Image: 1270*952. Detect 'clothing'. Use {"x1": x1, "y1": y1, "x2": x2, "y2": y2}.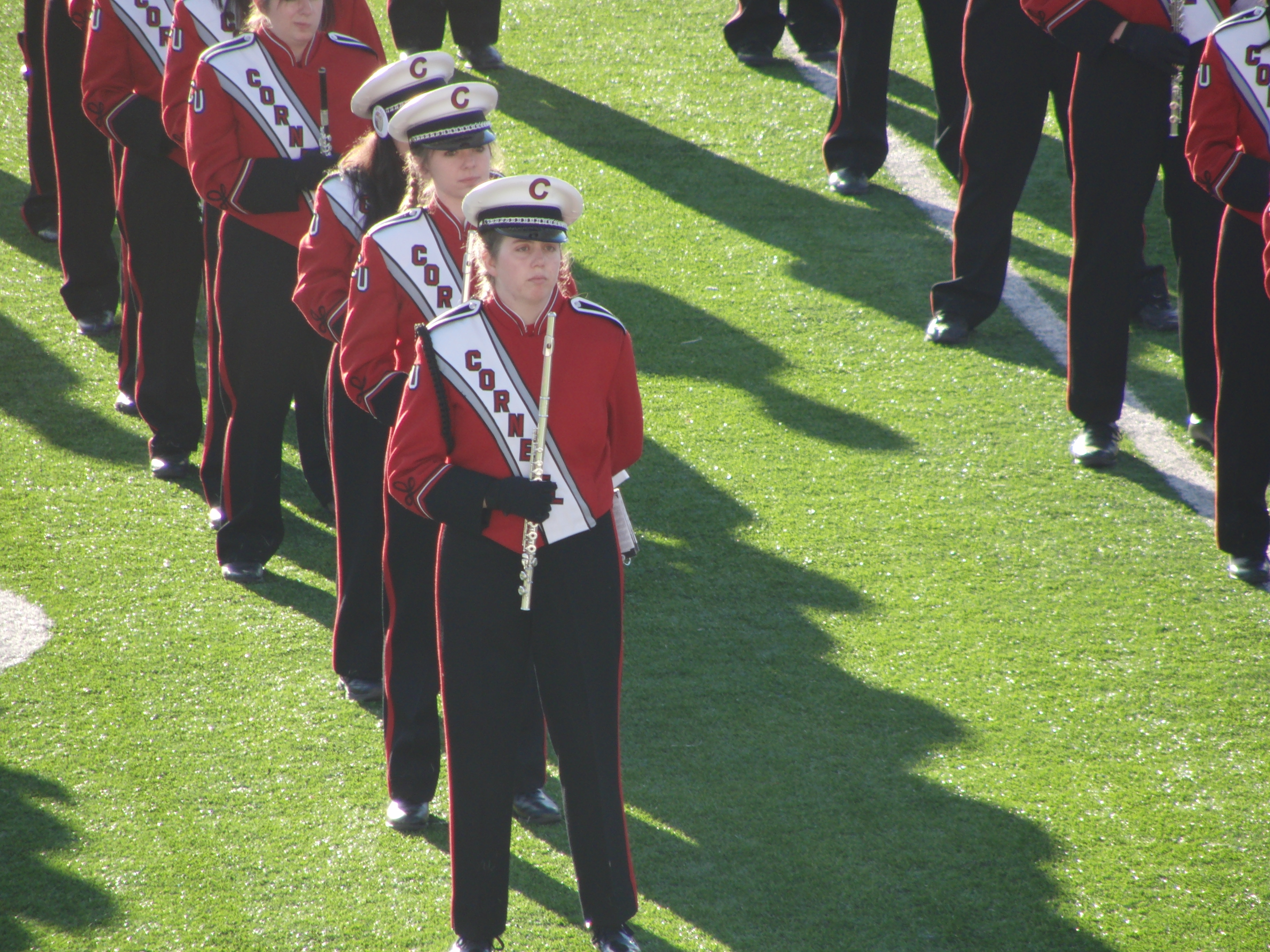
{"x1": 101, "y1": 53, "x2": 147, "y2": 237}.
